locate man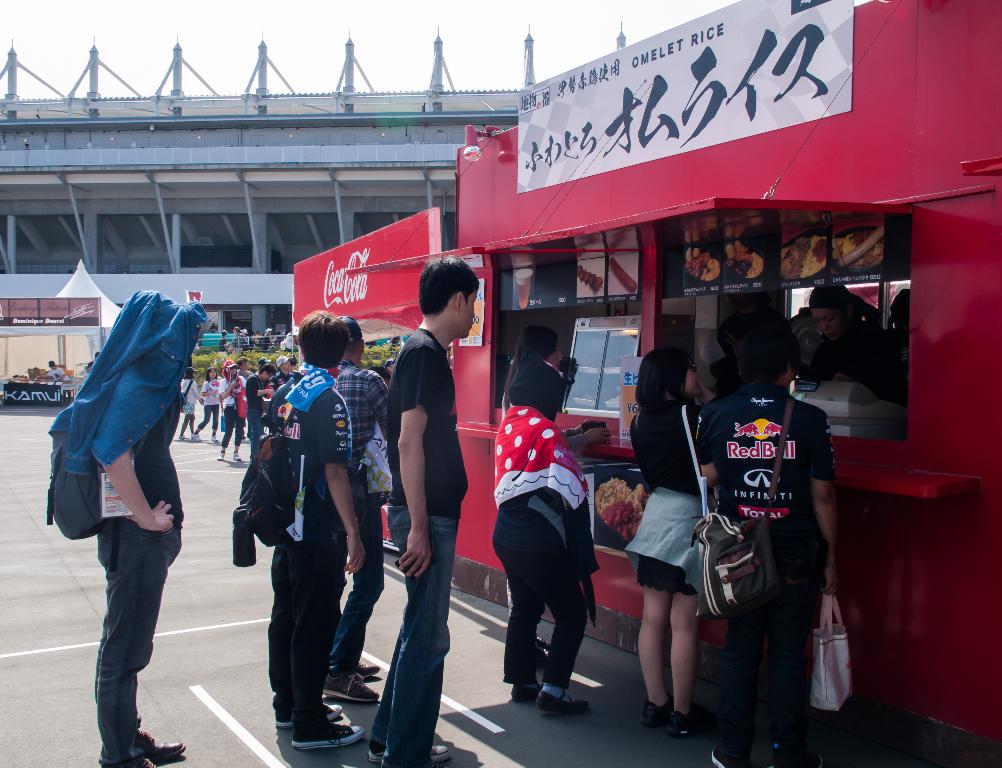
detection(37, 357, 65, 384)
